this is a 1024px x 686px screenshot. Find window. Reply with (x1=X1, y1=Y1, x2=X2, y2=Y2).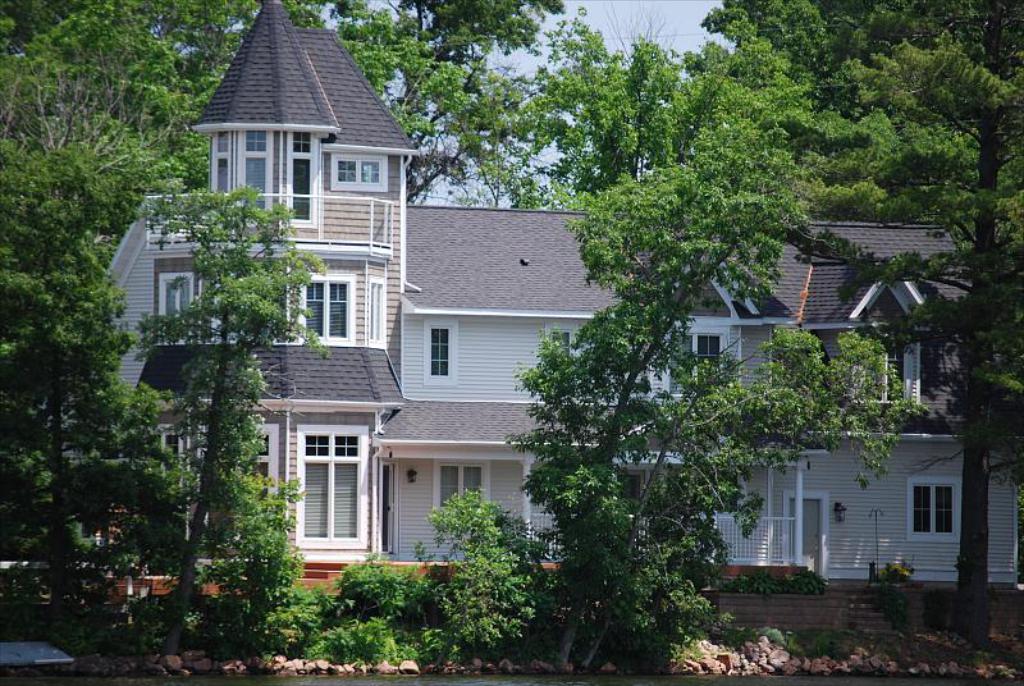
(x1=545, y1=319, x2=639, y2=397).
